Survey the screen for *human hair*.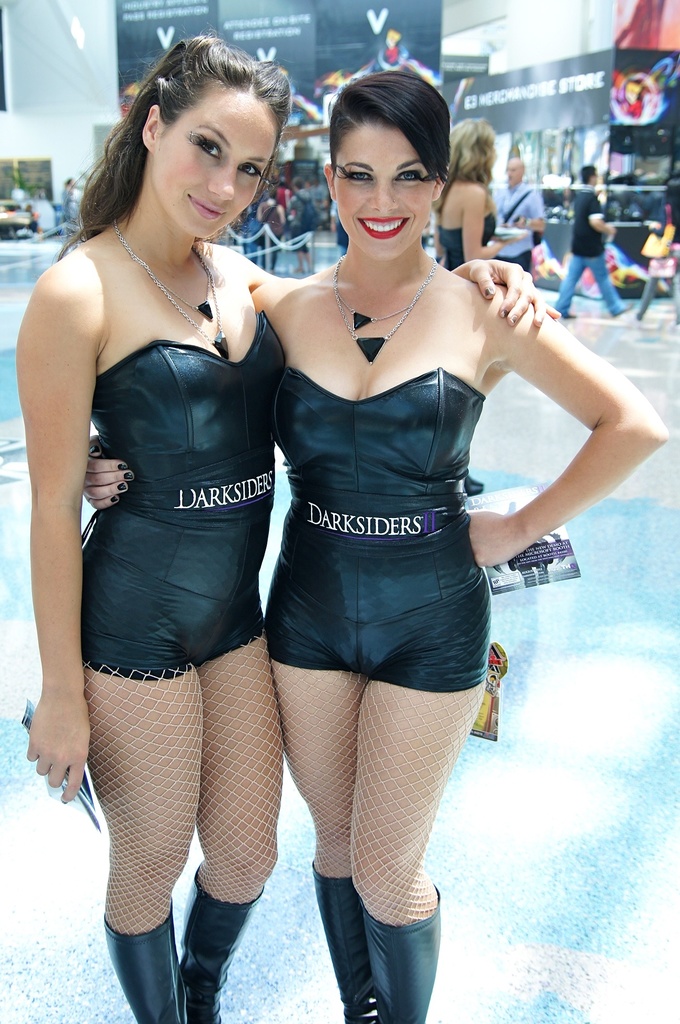
Survey found: <region>433, 116, 498, 211</region>.
